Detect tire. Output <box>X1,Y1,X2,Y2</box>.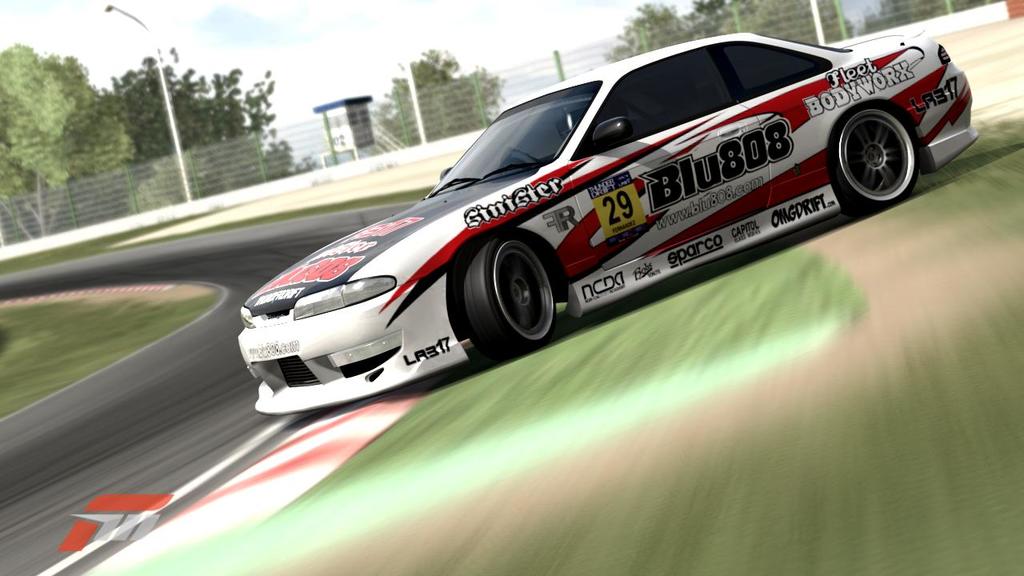
<box>840,86,927,203</box>.
